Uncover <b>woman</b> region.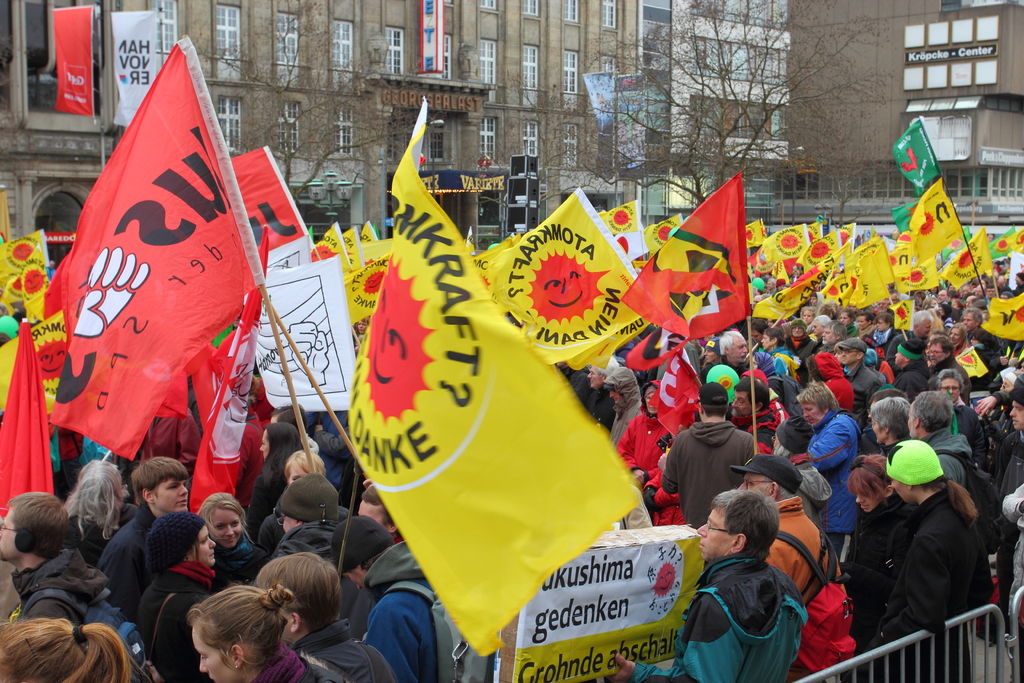
Uncovered: <bbox>794, 381, 860, 561</bbox>.
